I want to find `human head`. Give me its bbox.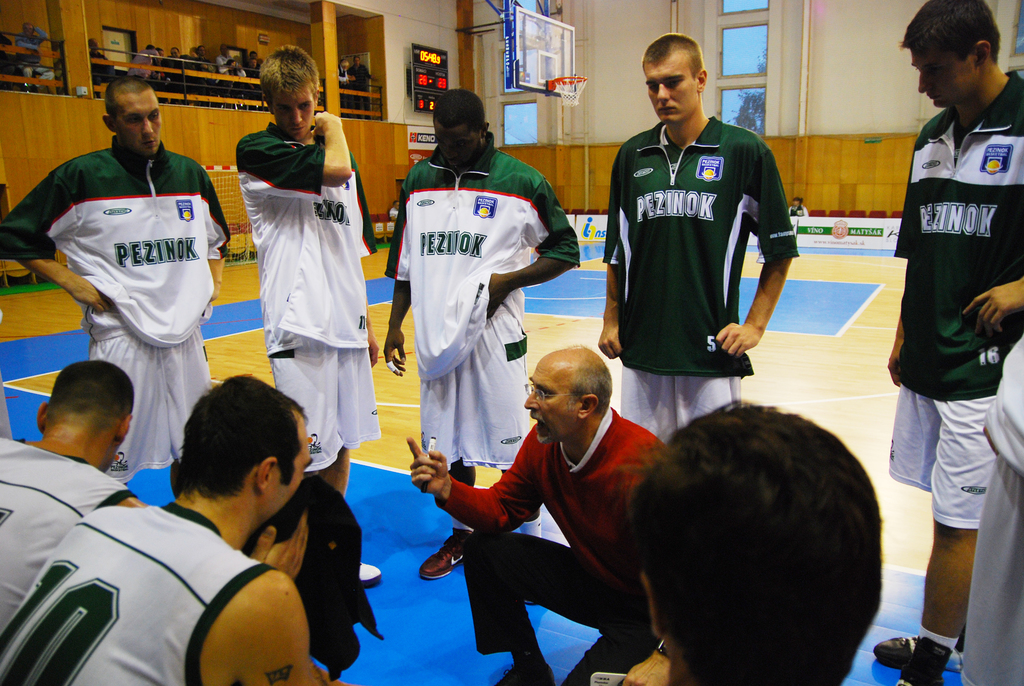
bbox(33, 361, 136, 475).
